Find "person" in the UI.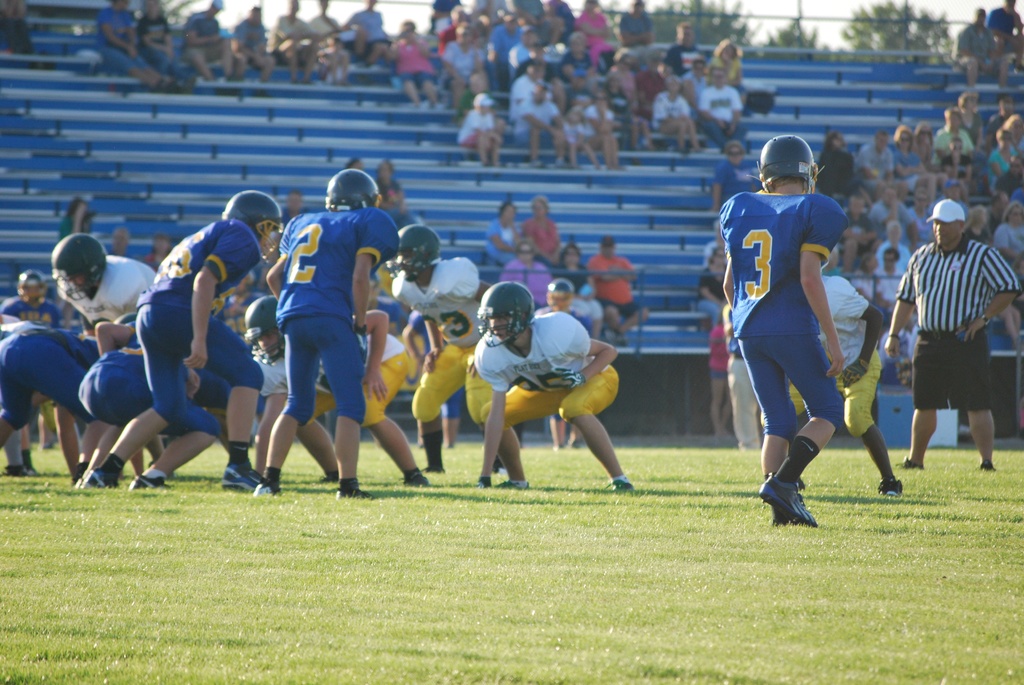
UI element at pyautogui.locateOnScreen(51, 222, 159, 465).
